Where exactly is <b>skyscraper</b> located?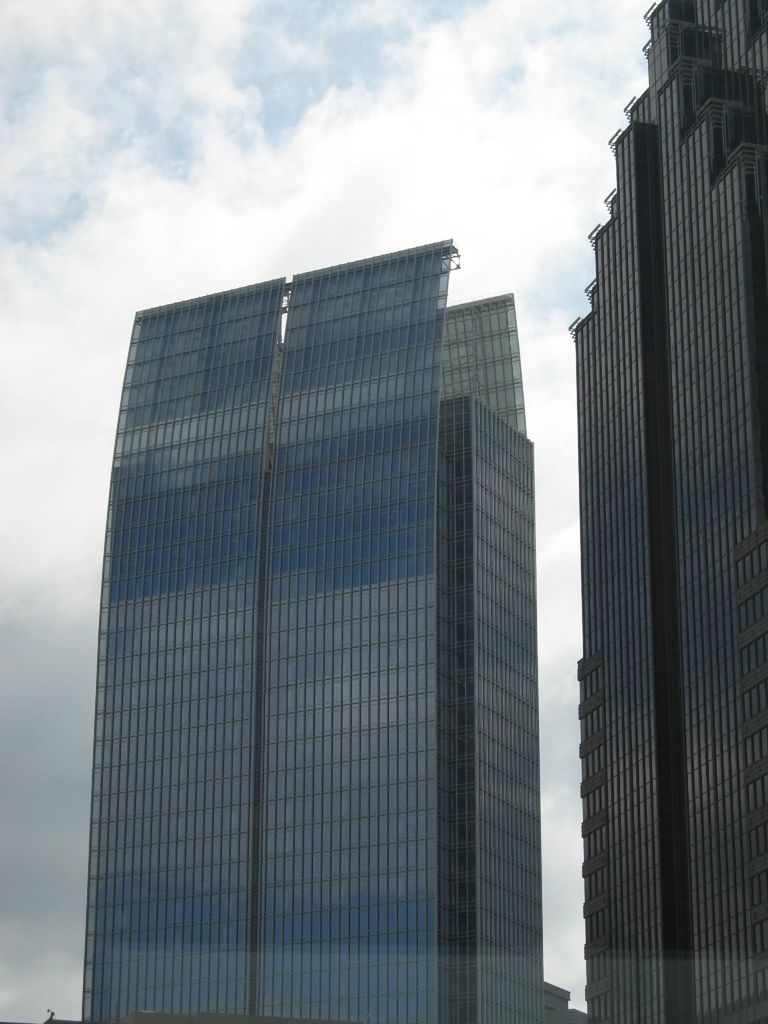
Its bounding box is (70,194,612,997).
